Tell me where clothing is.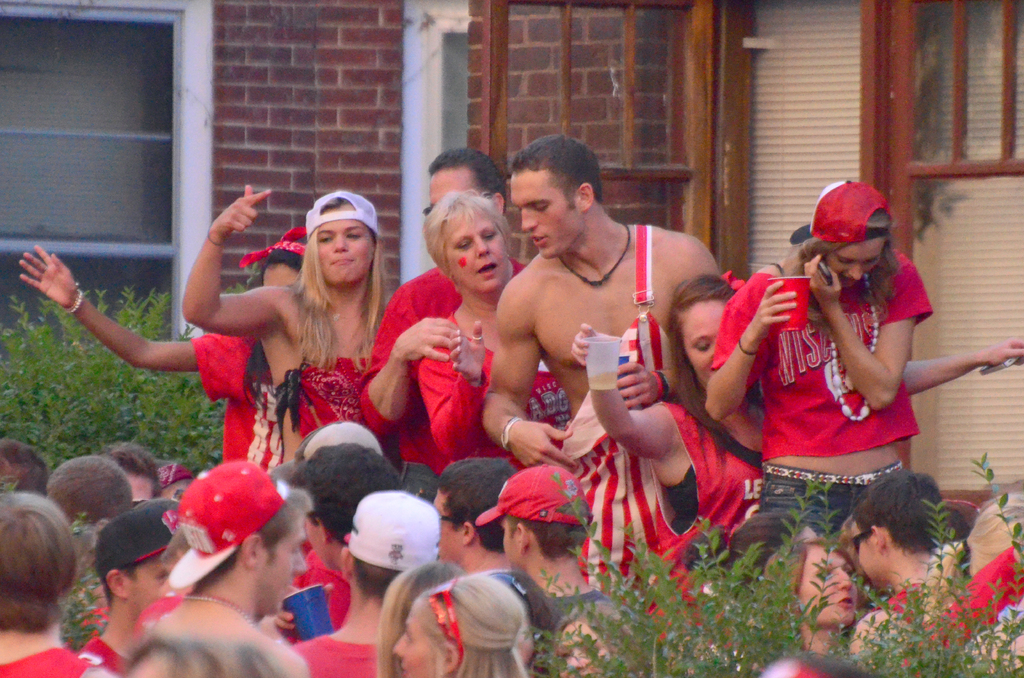
clothing is at Rect(371, 317, 579, 464).
